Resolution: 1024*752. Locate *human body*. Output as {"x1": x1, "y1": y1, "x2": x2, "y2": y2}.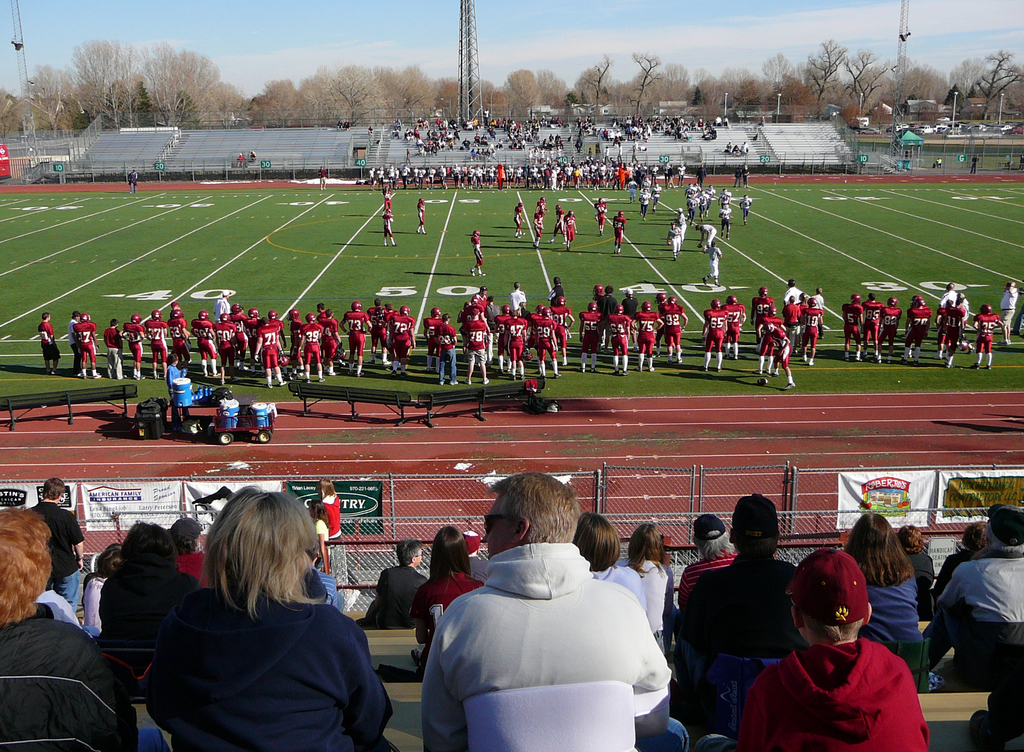
{"x1": 346, "y1": 300, "x2": 371, "y2": 374}.
